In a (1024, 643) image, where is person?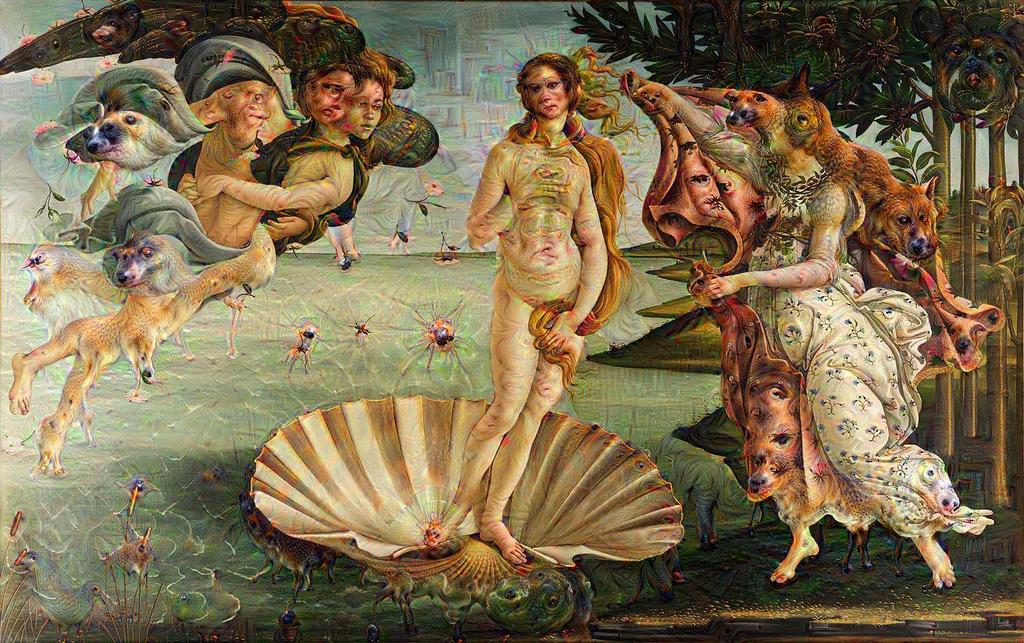
[417, 52, 611, 569].
